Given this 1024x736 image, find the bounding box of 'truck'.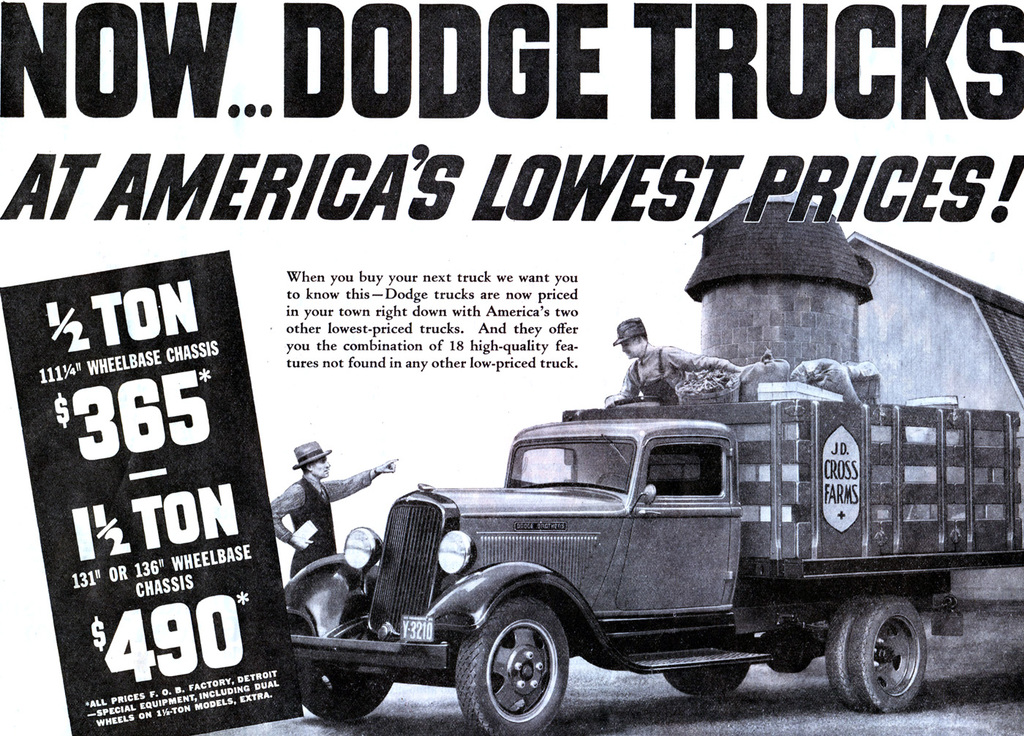
crop(377, 387, 989, 732).
